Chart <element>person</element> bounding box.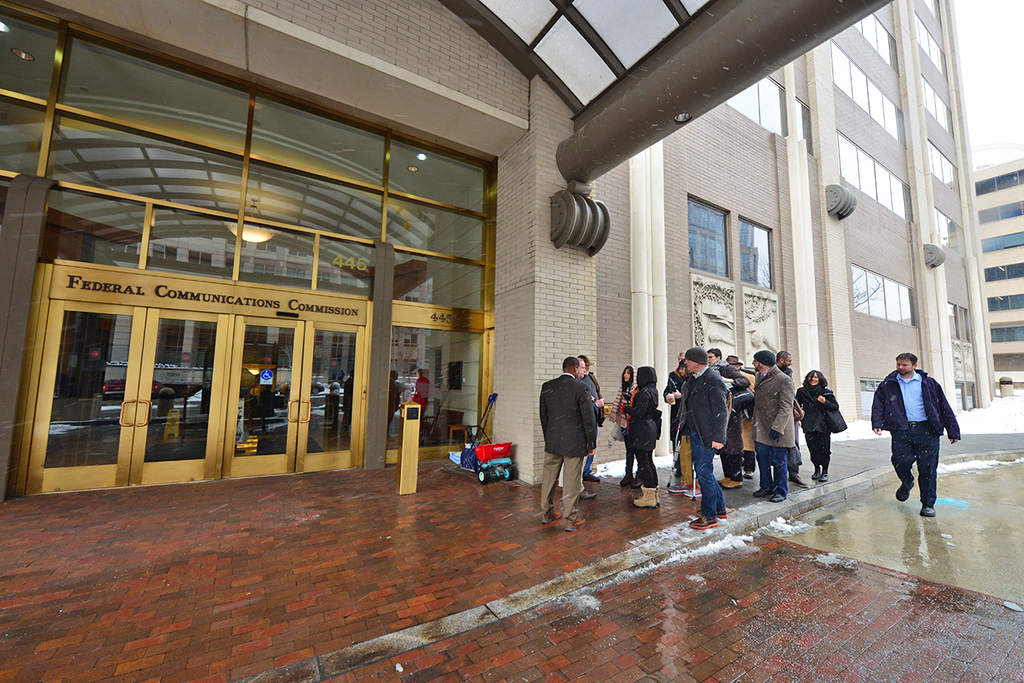
Charted: locate(627, 361, 662, 517).
